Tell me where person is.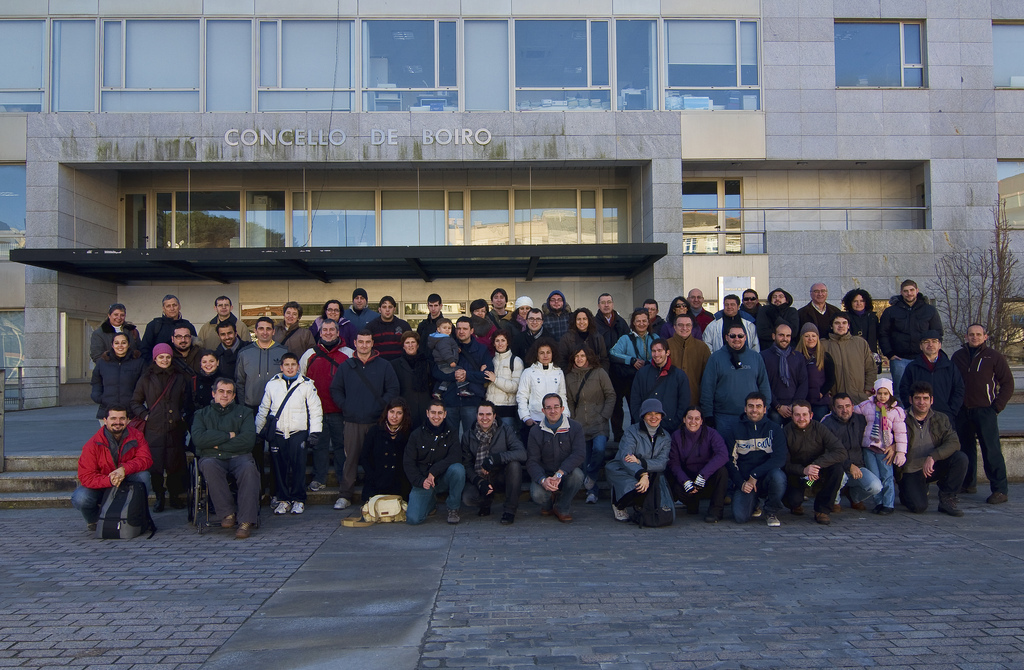
person is at l=332, t=331, r=400, b=508.
